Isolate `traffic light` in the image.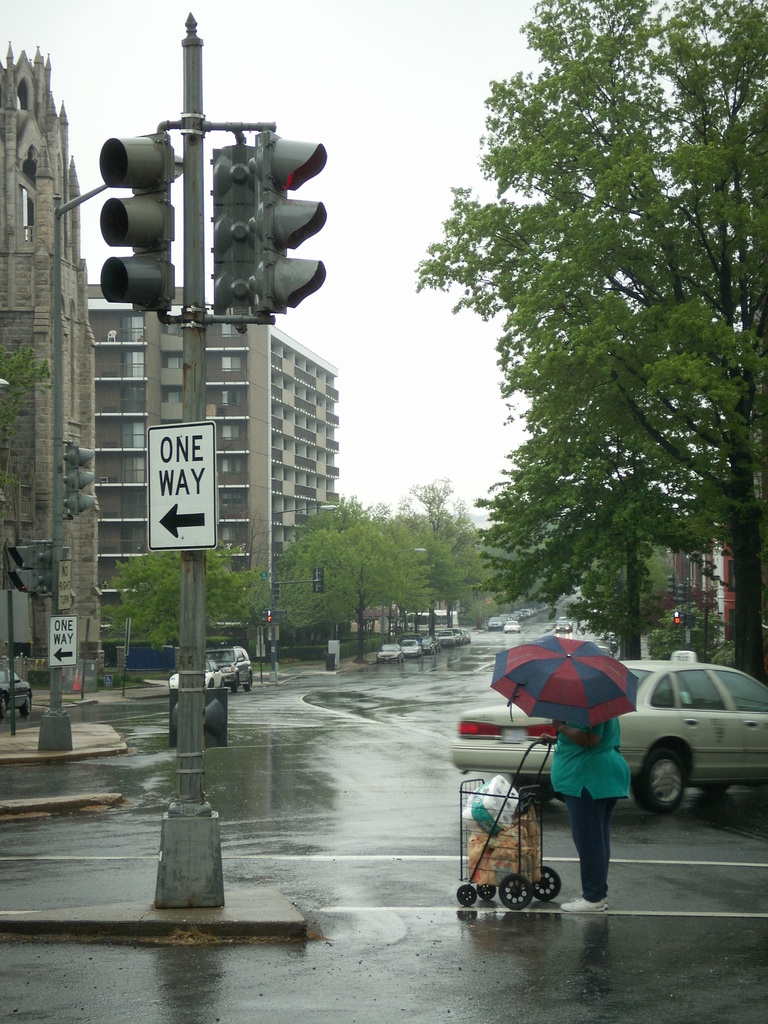
Isolated region: rect(38, 543, 52, 592).
